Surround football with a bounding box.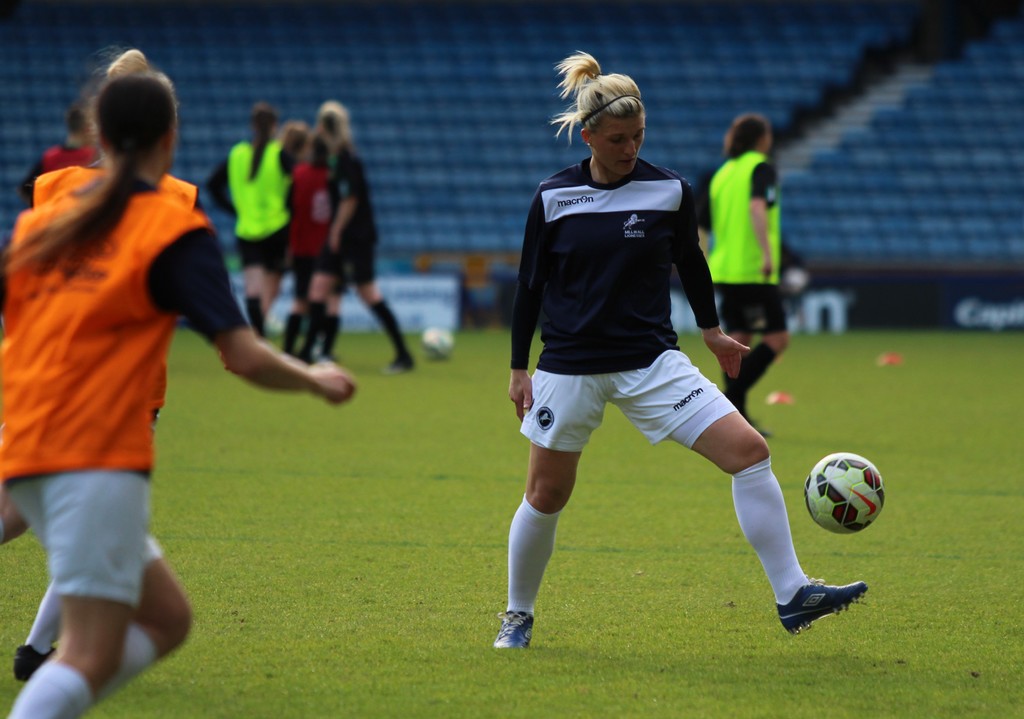
(x1=417, y1=324, x2=454, y2=361).
